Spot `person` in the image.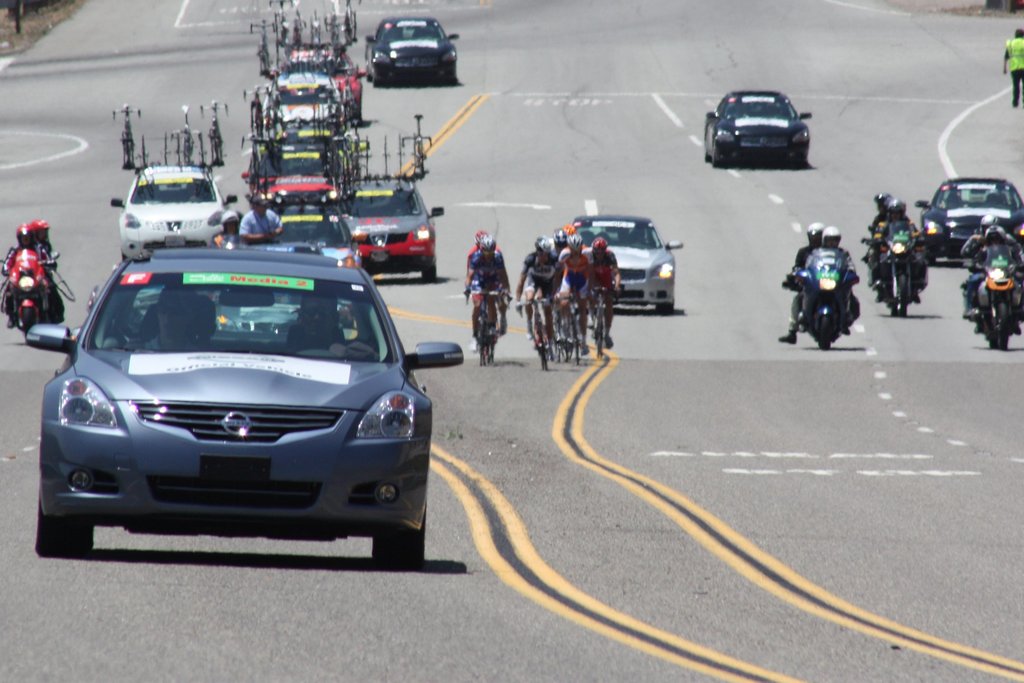
`person` found at <bbox>964, 226, 1023, 317</bbox>.
